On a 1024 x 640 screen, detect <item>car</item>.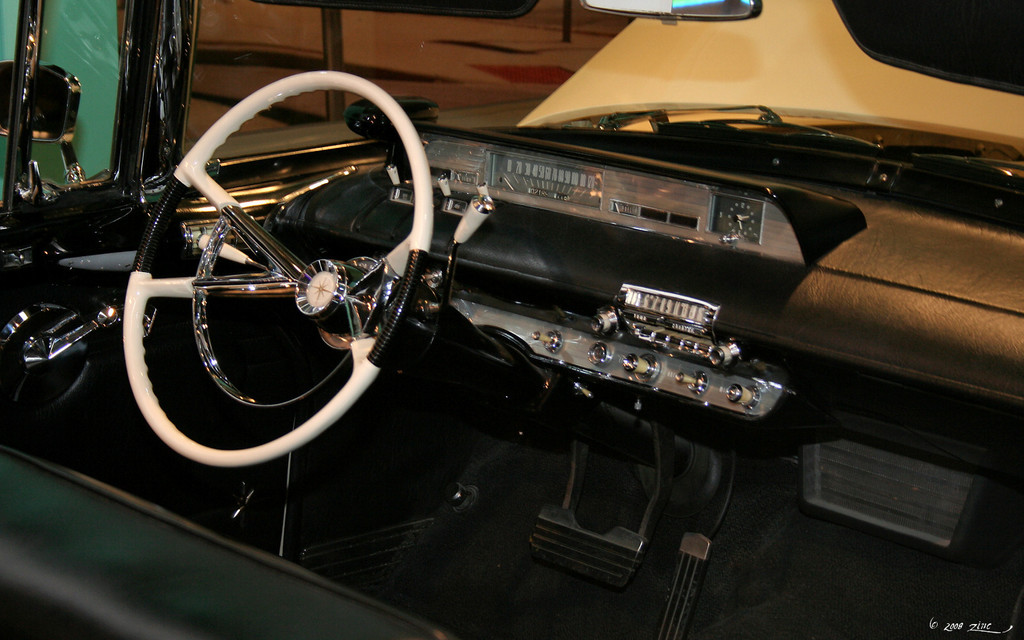
<box>0,0,1023,639</box>.
